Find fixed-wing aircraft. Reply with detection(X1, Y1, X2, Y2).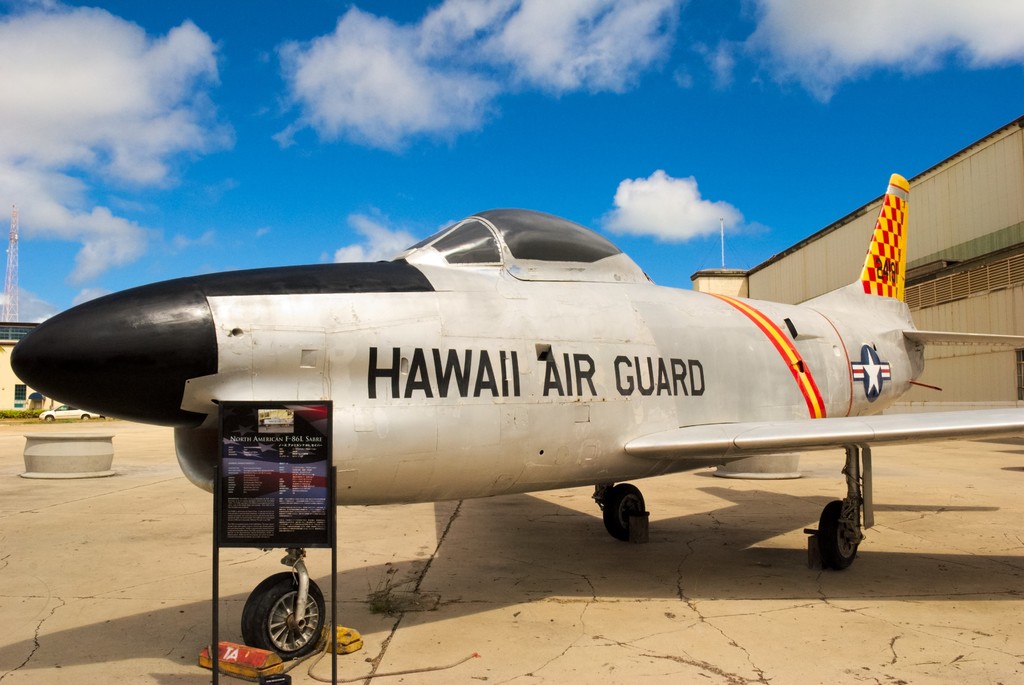
detection(10, 173, 1023, 659).
